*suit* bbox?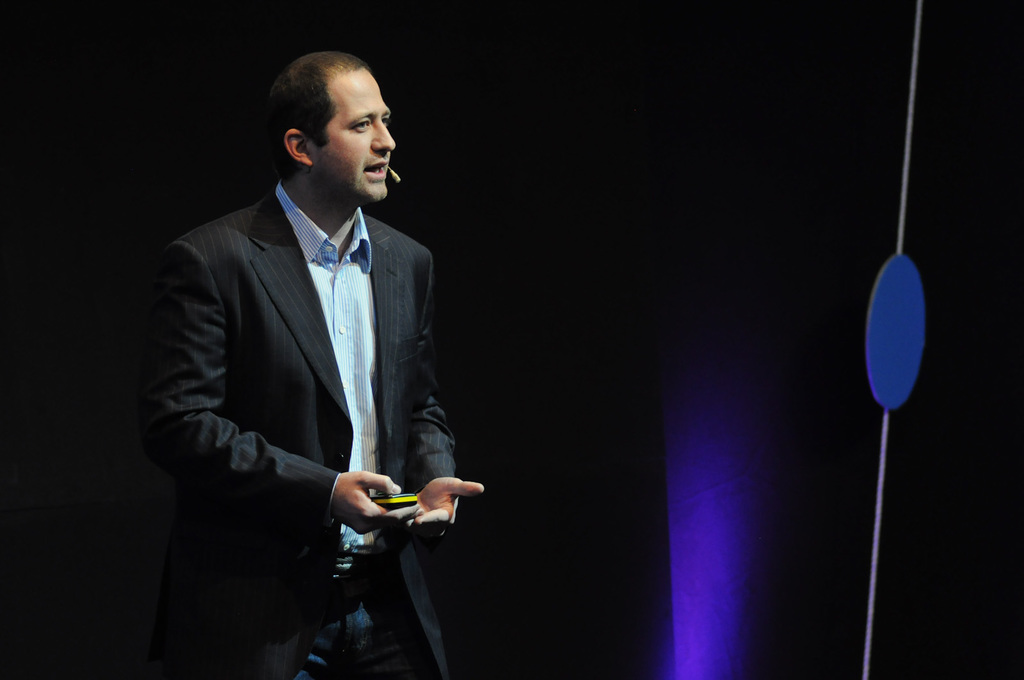
Rect(146, 181, 458, 679)
